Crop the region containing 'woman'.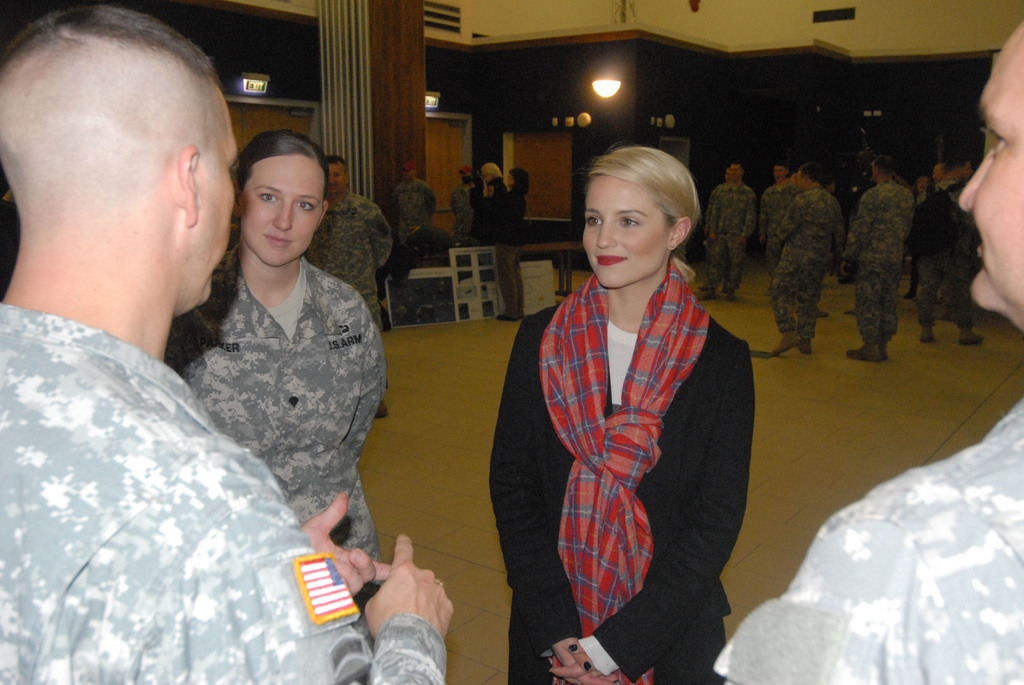
Crop region: l=484, t=141, r=756, b=684.
